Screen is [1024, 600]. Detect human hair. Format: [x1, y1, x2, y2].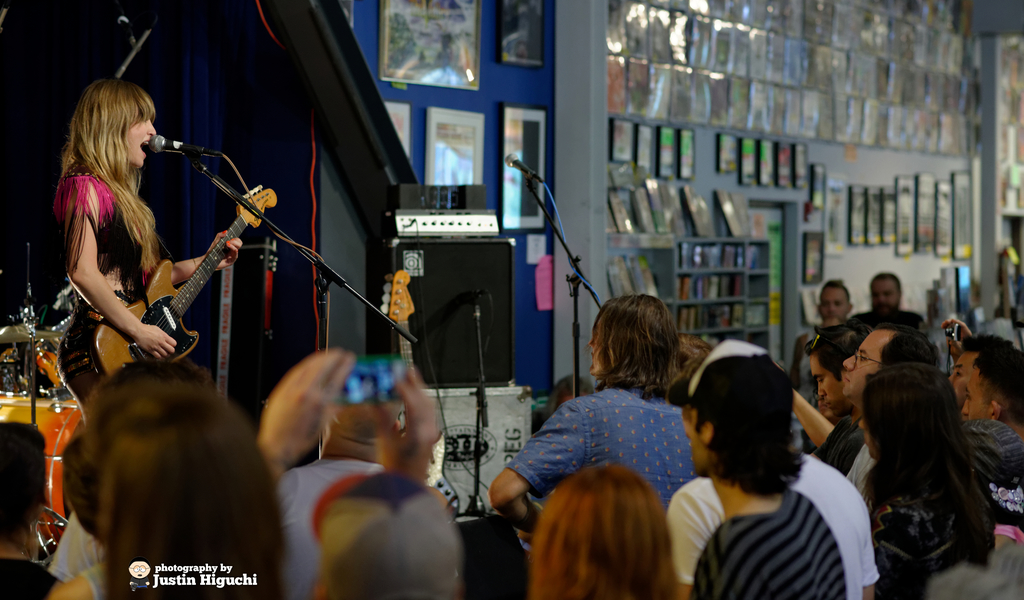
[816, 280, 850, 296].
